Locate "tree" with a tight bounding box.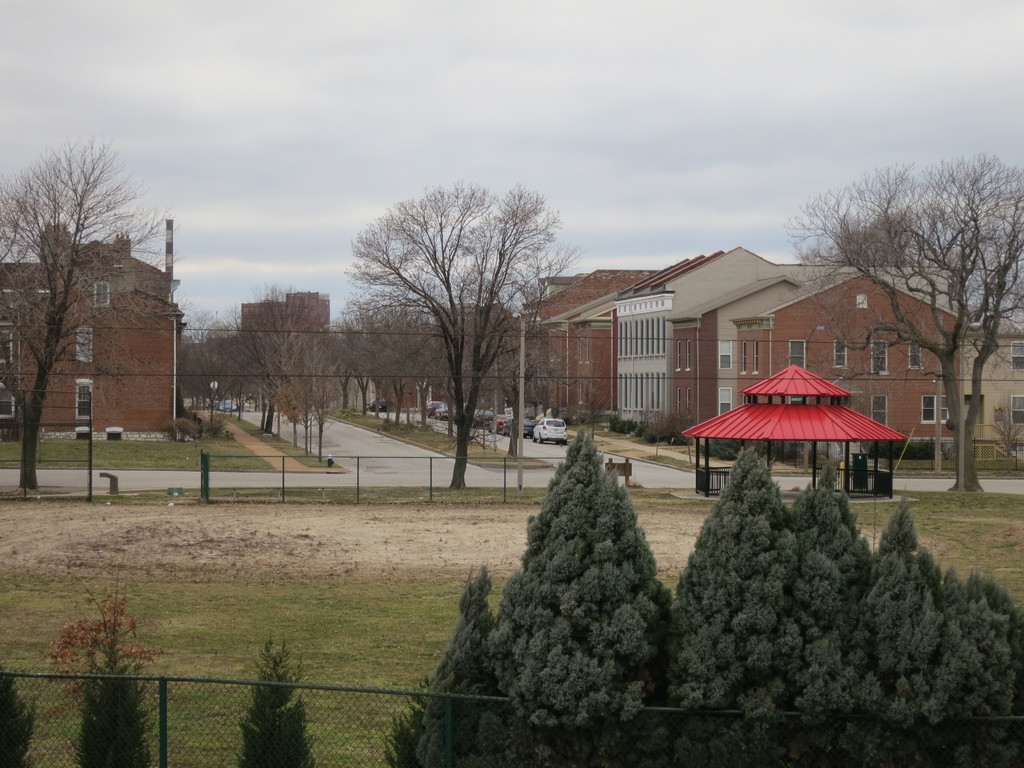
451, 289, 552, 452.
